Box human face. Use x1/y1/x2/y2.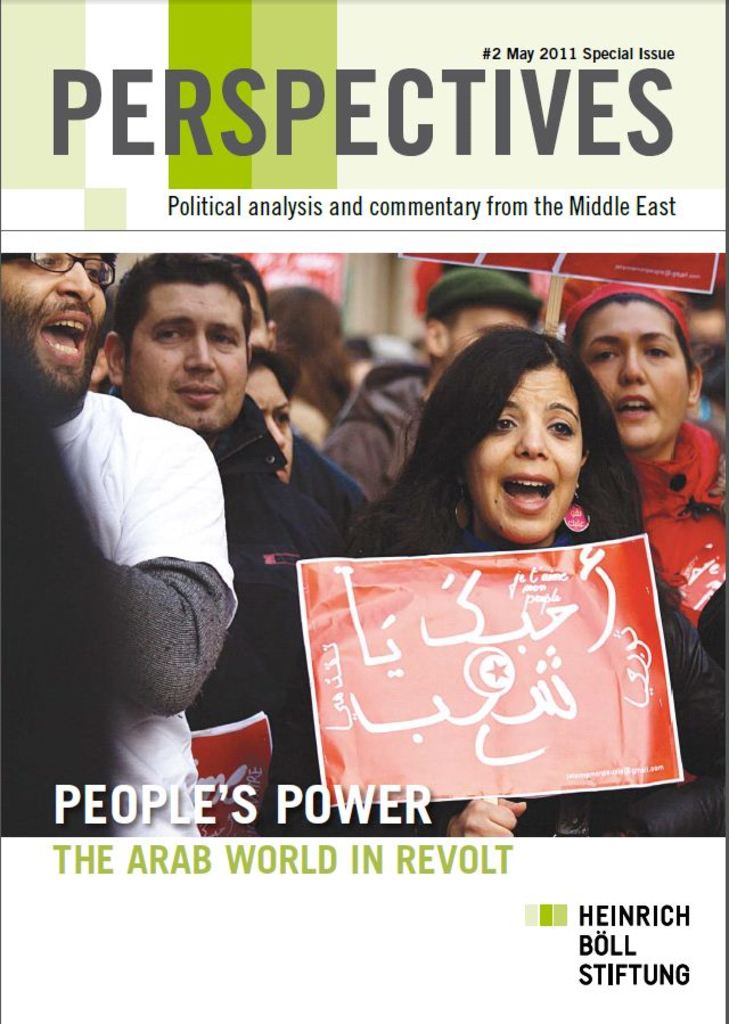
247/371/295/482.
